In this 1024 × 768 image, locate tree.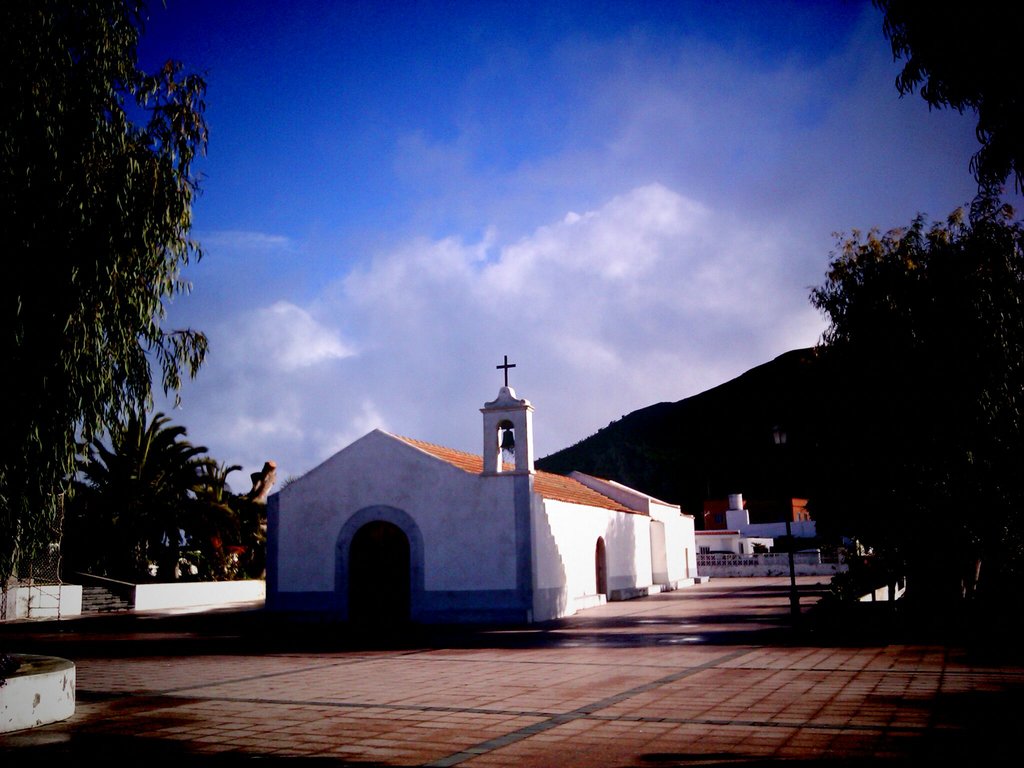
Bounding box: l=822, t=180, r=1005, b=614.
